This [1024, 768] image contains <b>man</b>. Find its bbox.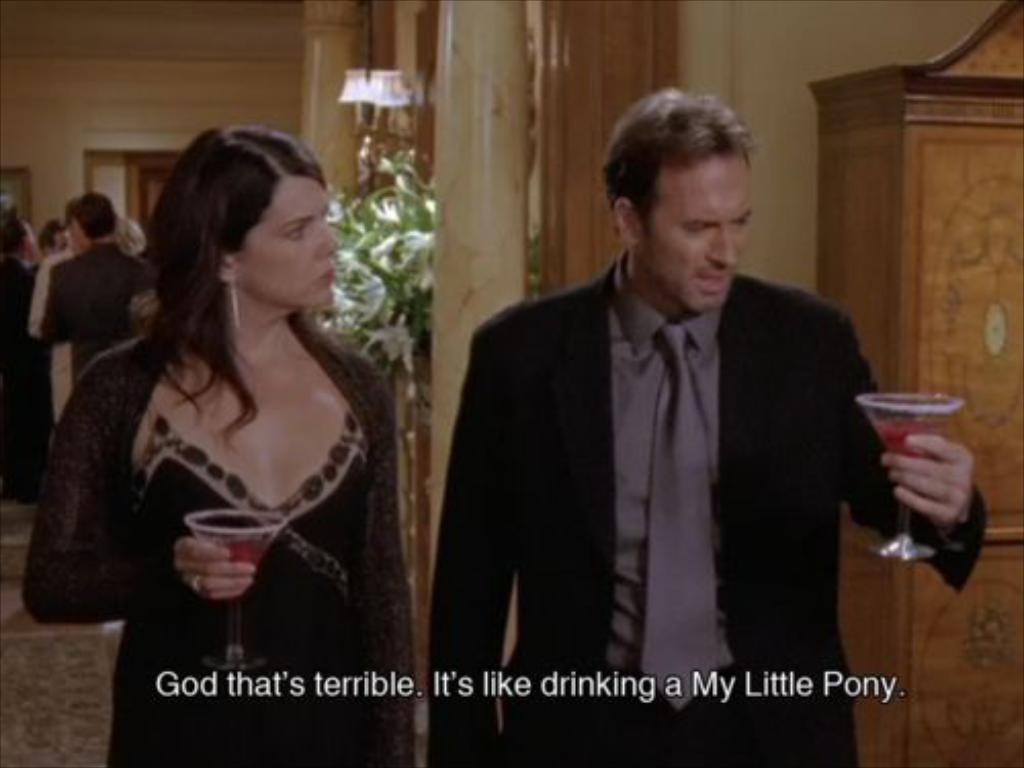
x1=43, y1=195, x2=164, y2=397.
